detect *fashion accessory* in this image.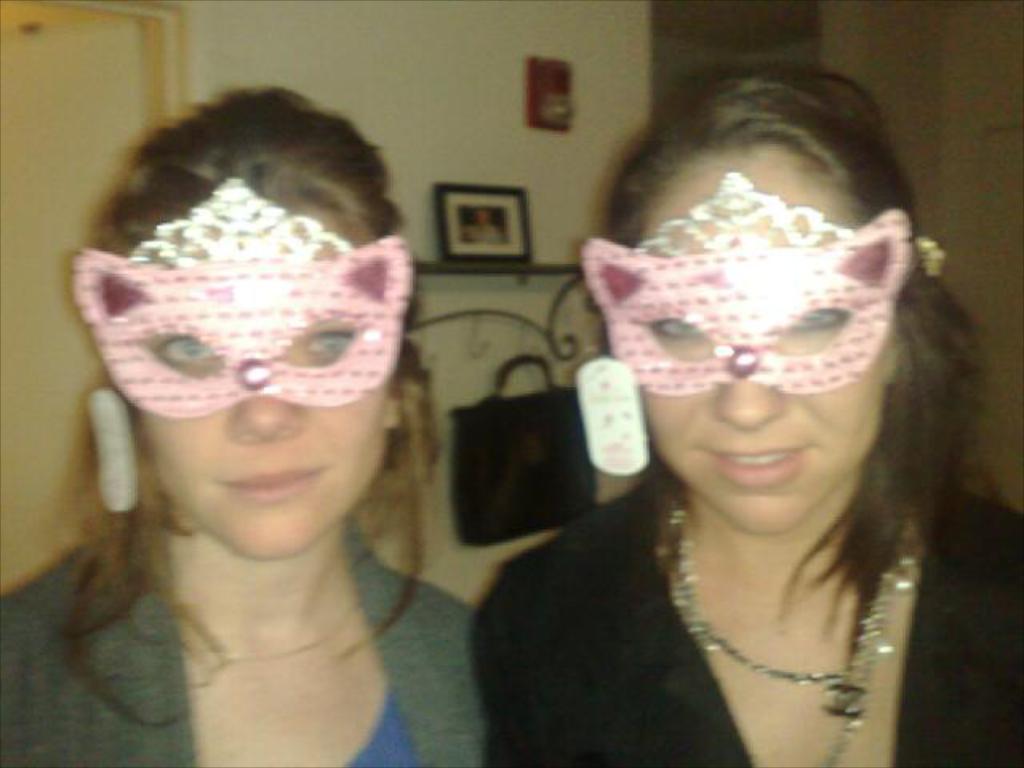
Detection: bbox(922, 238, 946, 278).
